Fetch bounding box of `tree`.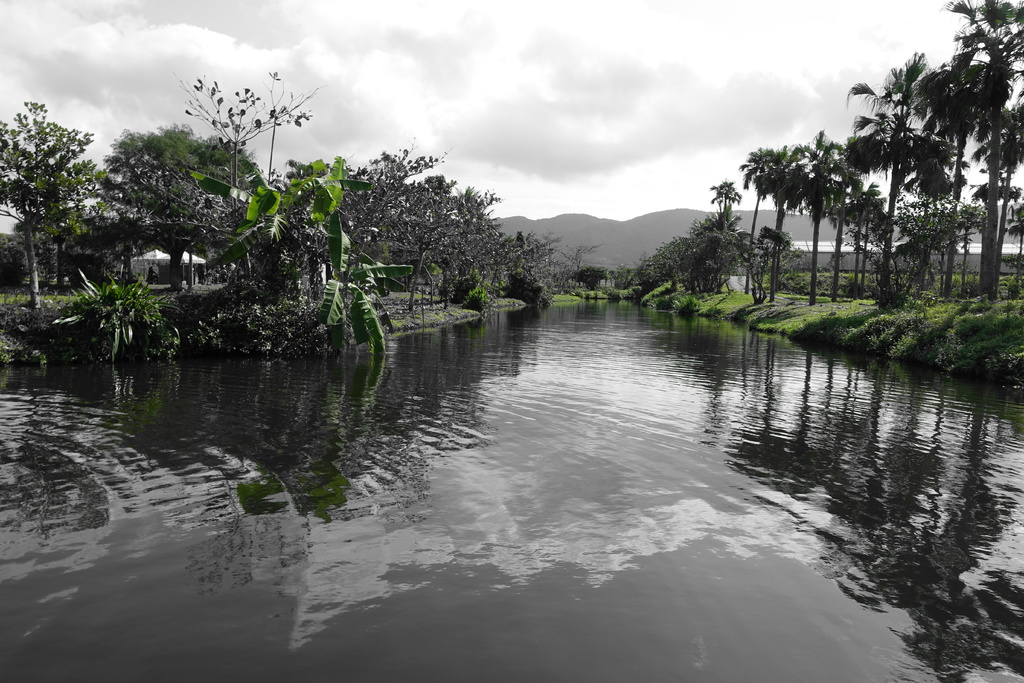
Bbox: [833,28,989,313].
